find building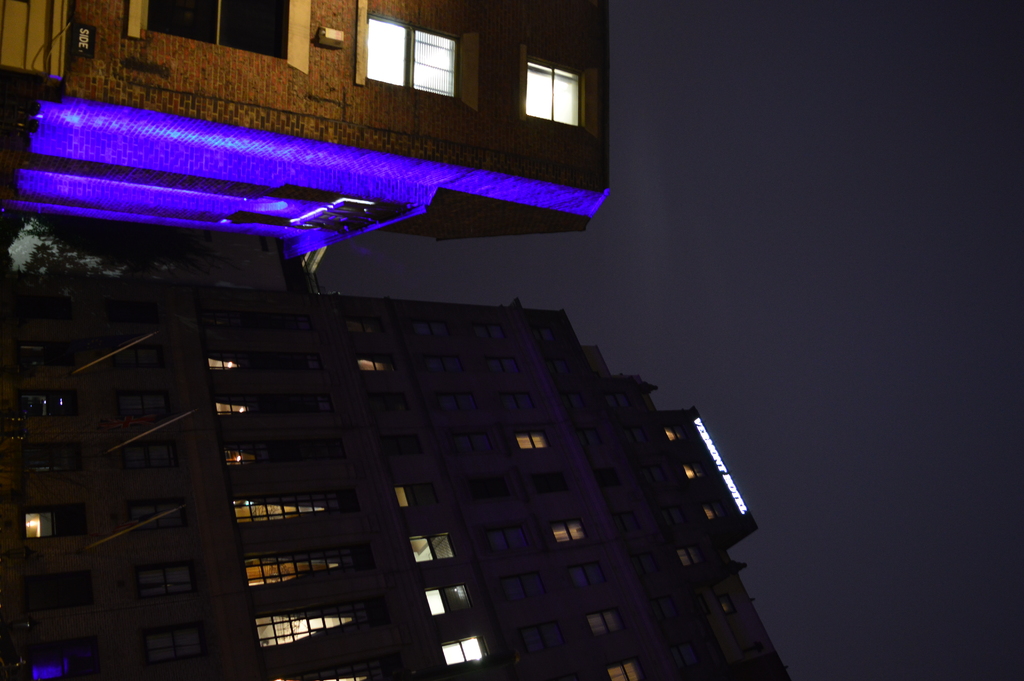
[0, 0, 609, 258]
